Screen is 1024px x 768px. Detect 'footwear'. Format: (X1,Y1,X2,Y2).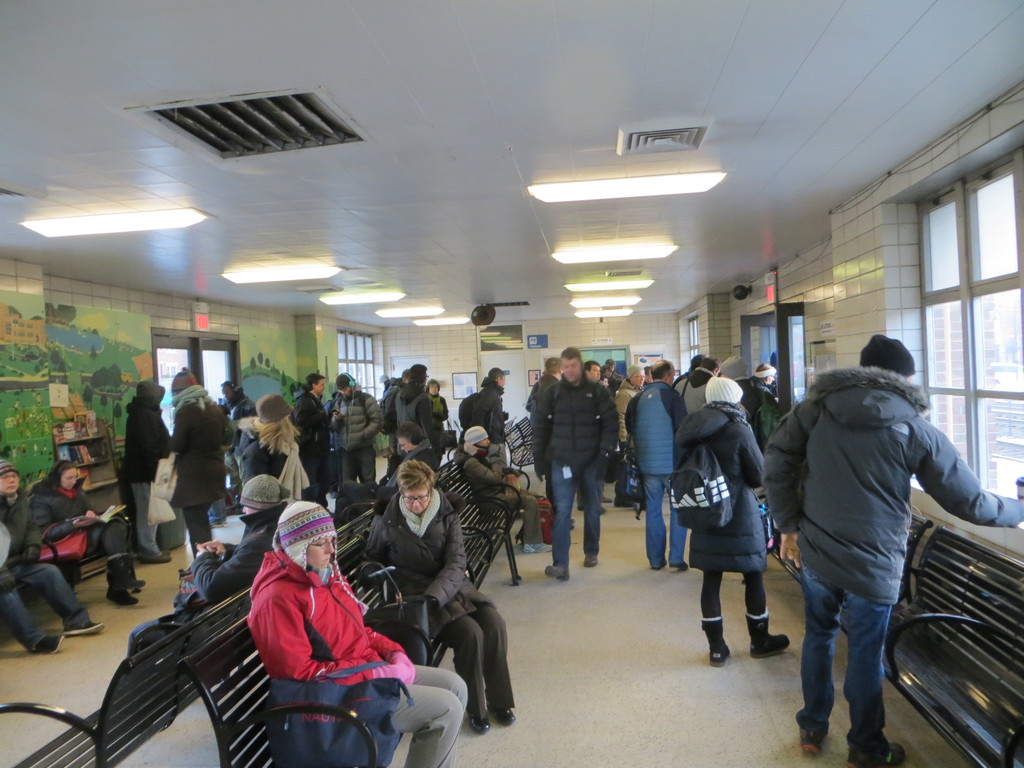
(583,555,600,568).
